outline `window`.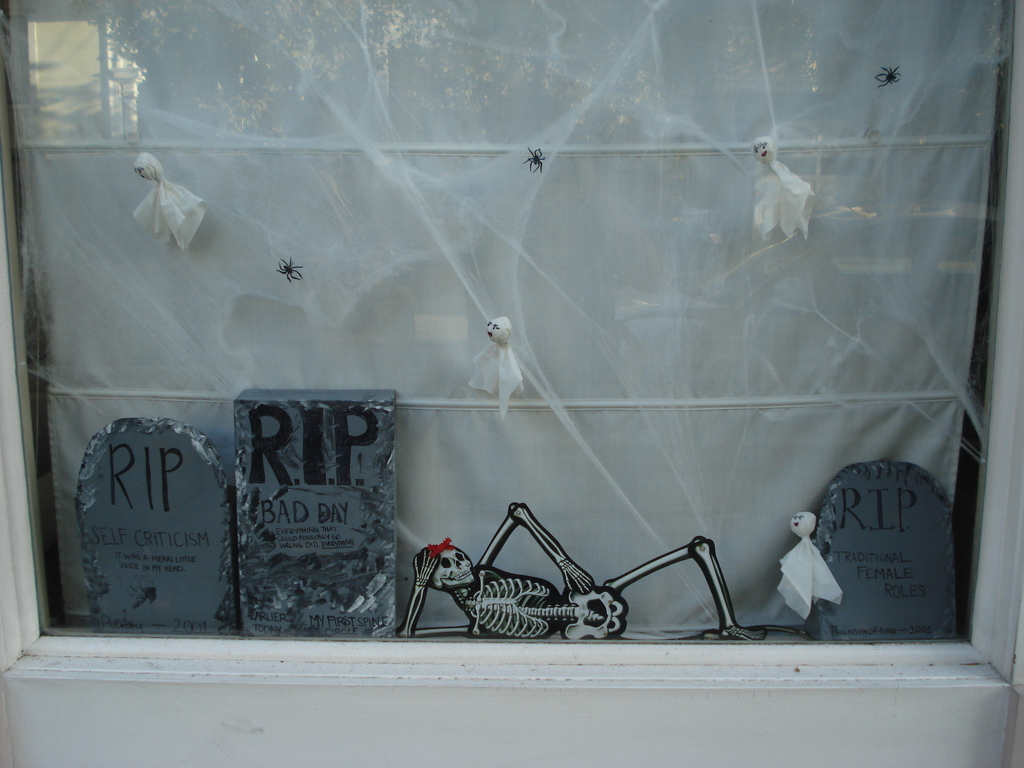
Outline: bbox=(3, 0, 1023, 682).
